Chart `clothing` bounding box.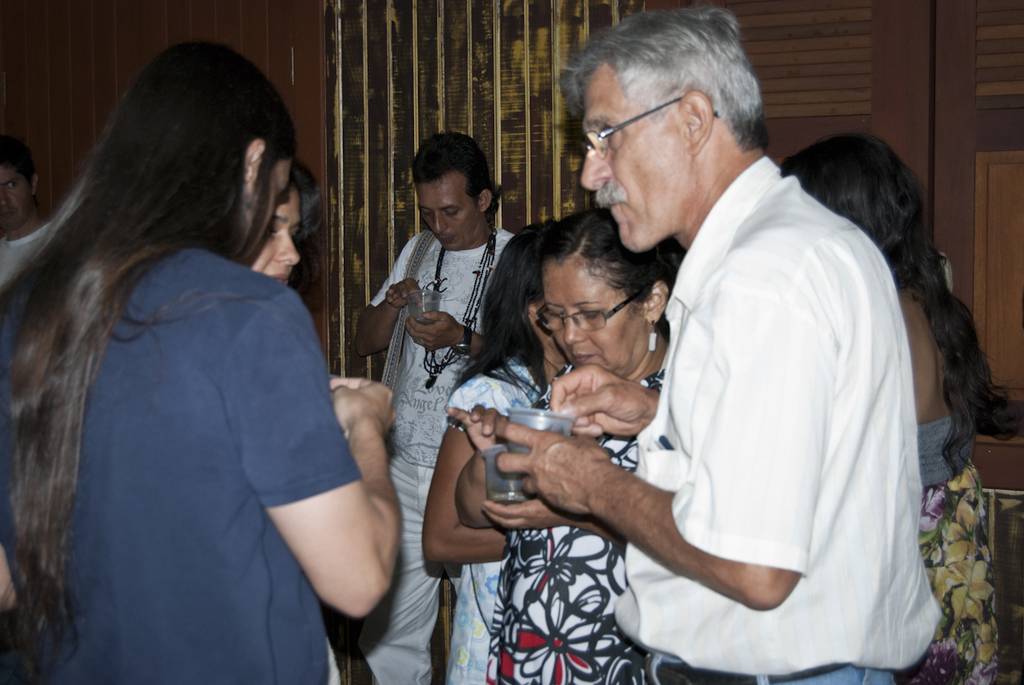
Charted: x1=364, y1=215, x2=536, y2=683.
